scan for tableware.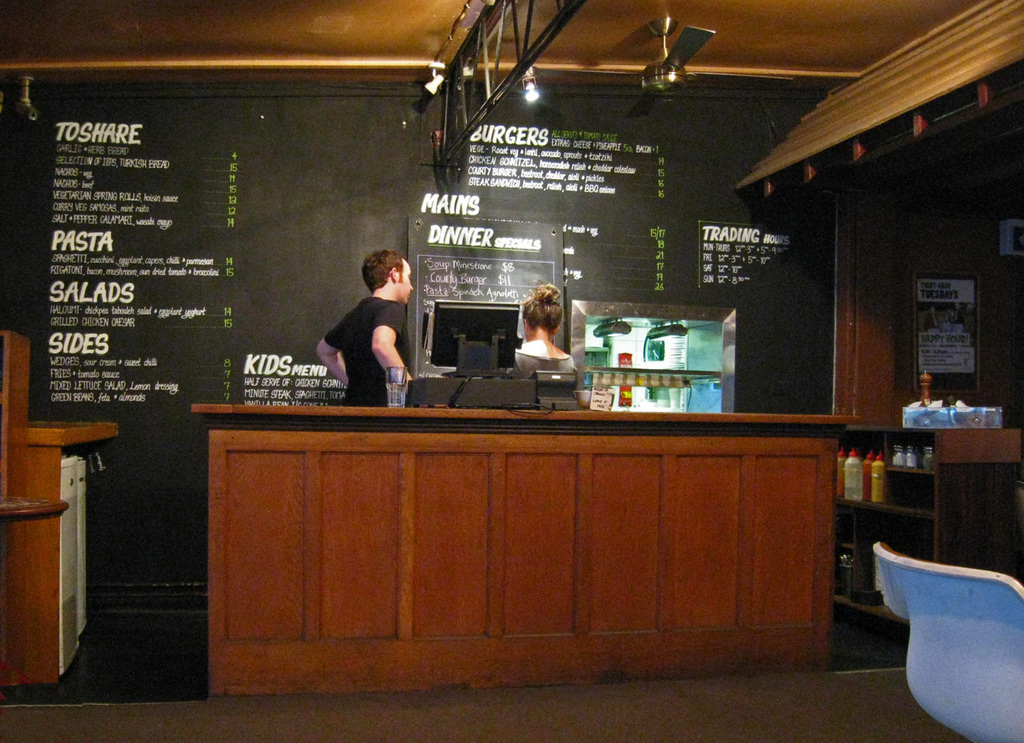
Scan result: {"x1": 385, "y1": 366, "x2": 407, "y2": 407}.
